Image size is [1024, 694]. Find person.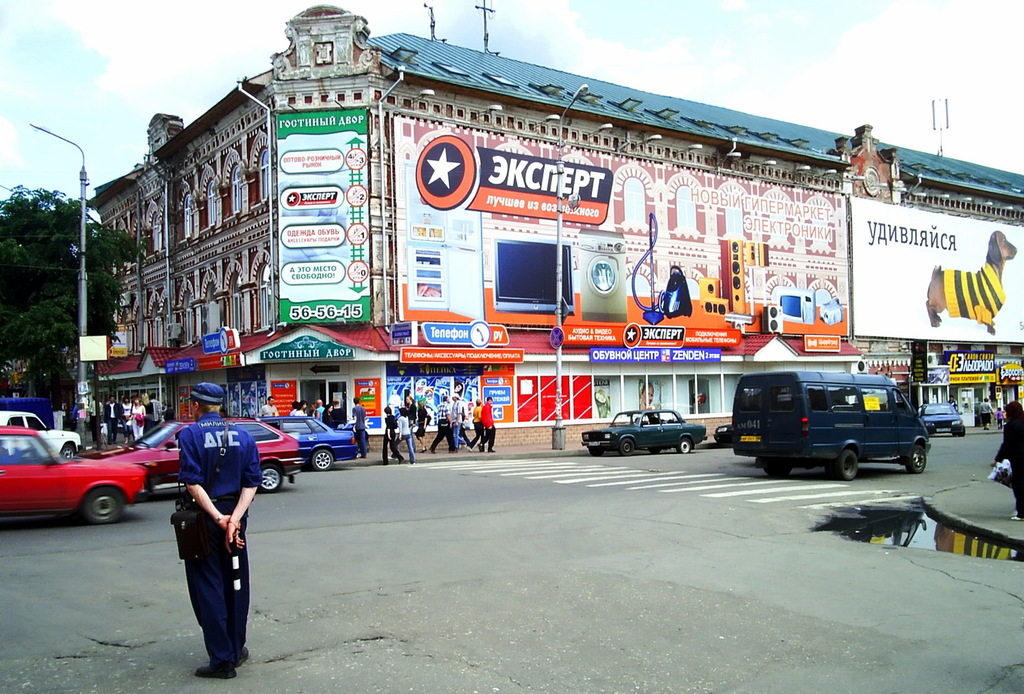
bbox(465, 399, 484, 452).
